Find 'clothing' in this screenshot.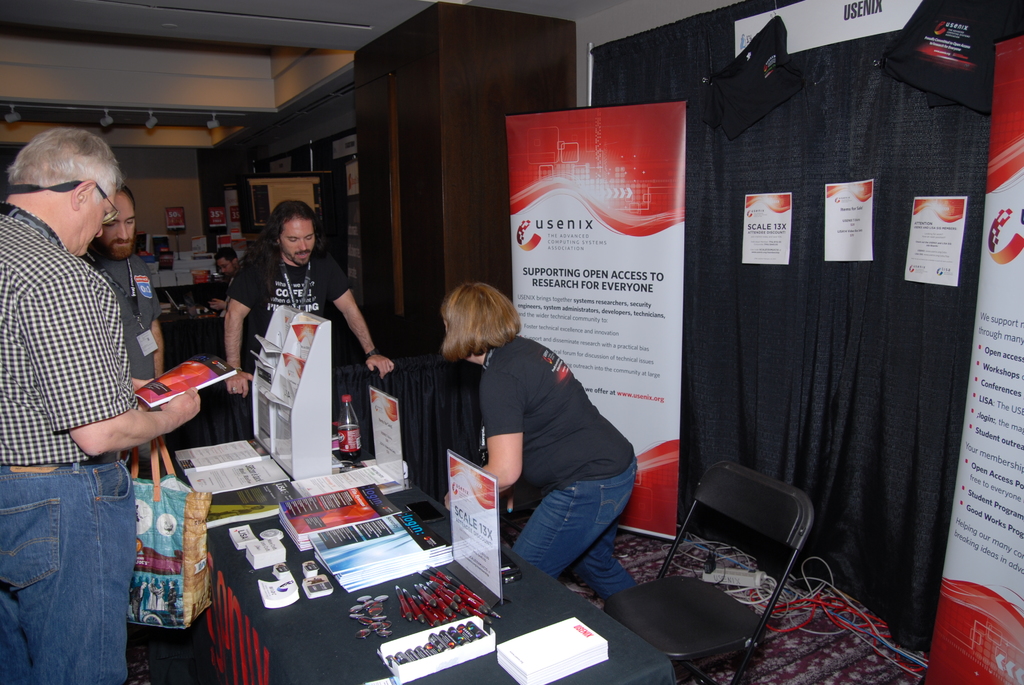
The bounding box for 'clothing' is <region>479, 327, 646, 617</region>.
